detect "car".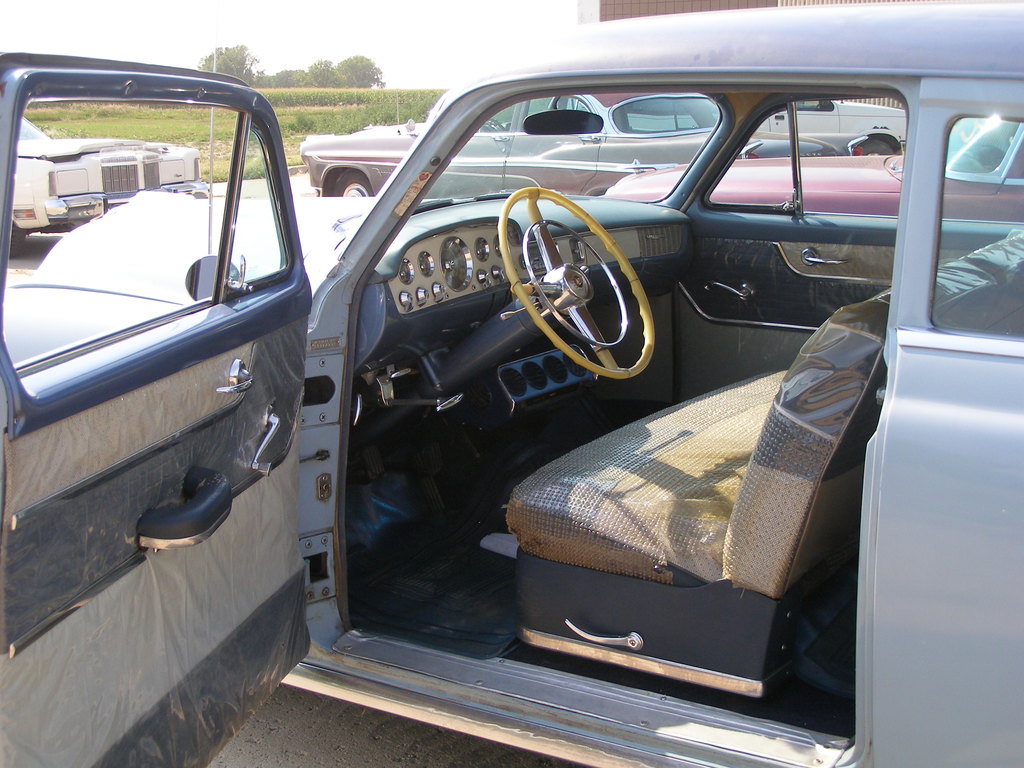
Detected at [x1=285, y1=83, x2=898, y2=203].
